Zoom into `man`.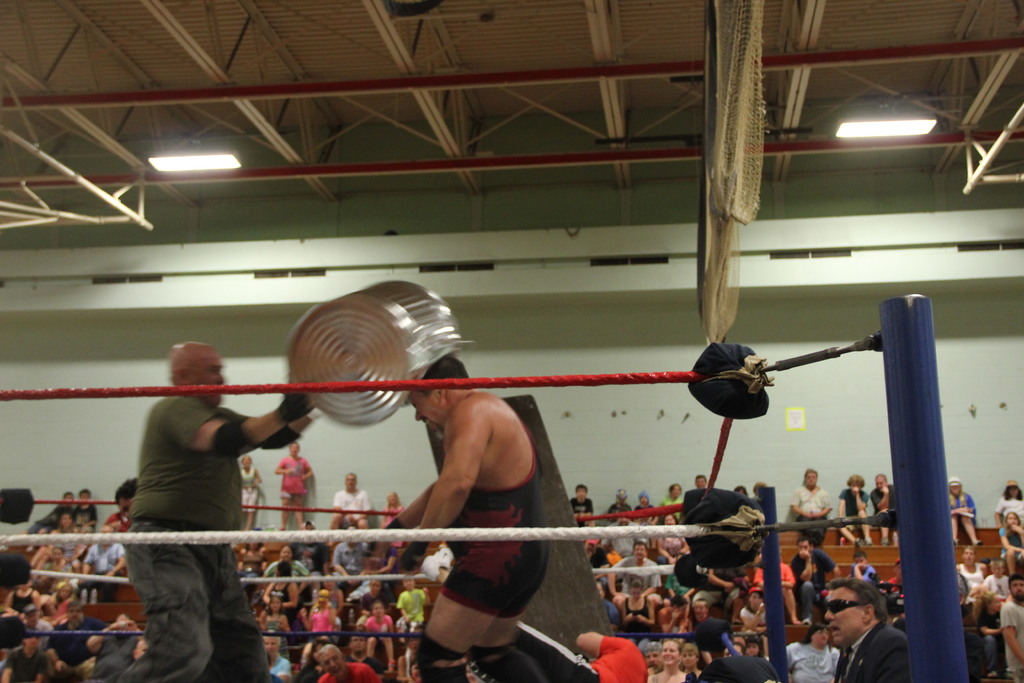
Zoom target: {"x1": 40, "y1": 602, "x2": 109, "y2": 682}.
